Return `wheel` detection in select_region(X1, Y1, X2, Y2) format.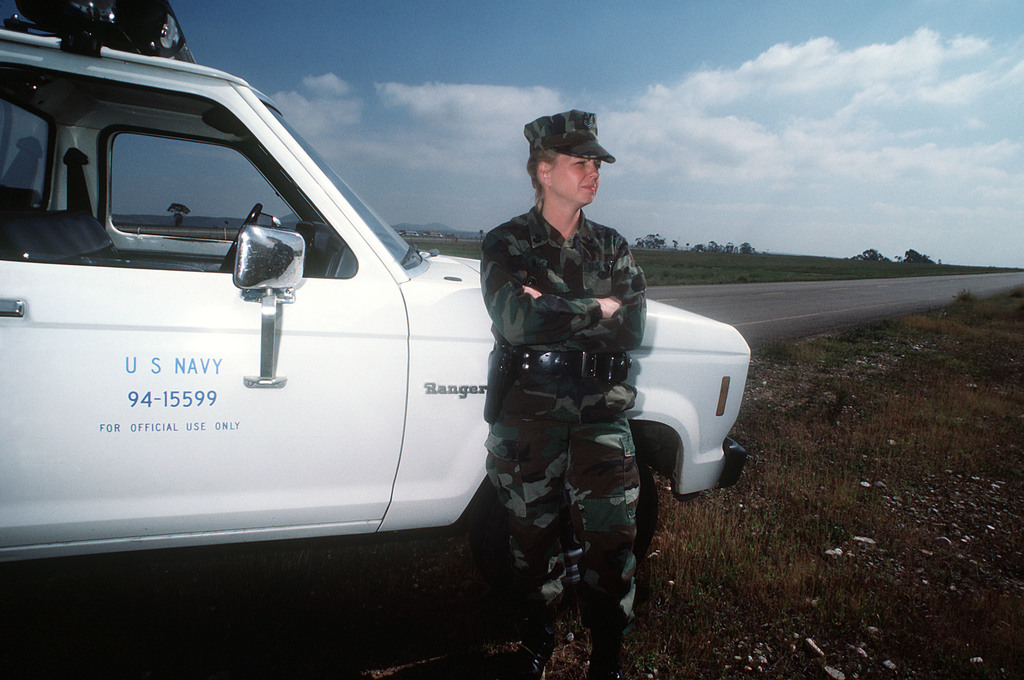
select_region(468, 436, 666, 610).
